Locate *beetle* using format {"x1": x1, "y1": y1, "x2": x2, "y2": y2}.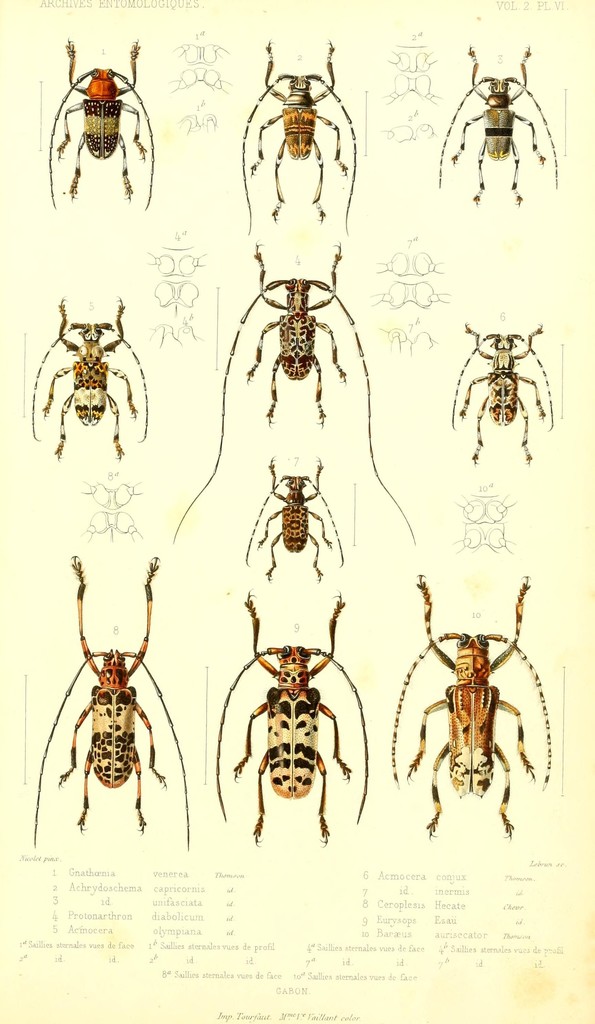
{"x1": 398, "y1": 564, "x2": 549, "y2": 841}.
